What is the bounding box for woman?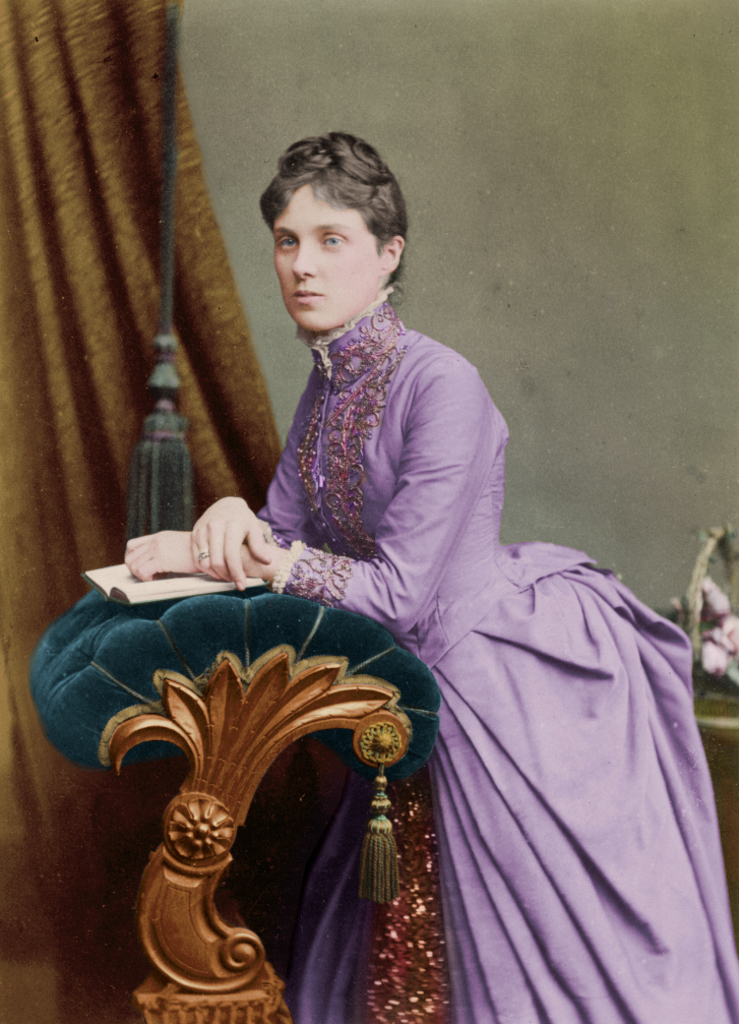
x1=75 y1=221 x2=738 y2=974.
